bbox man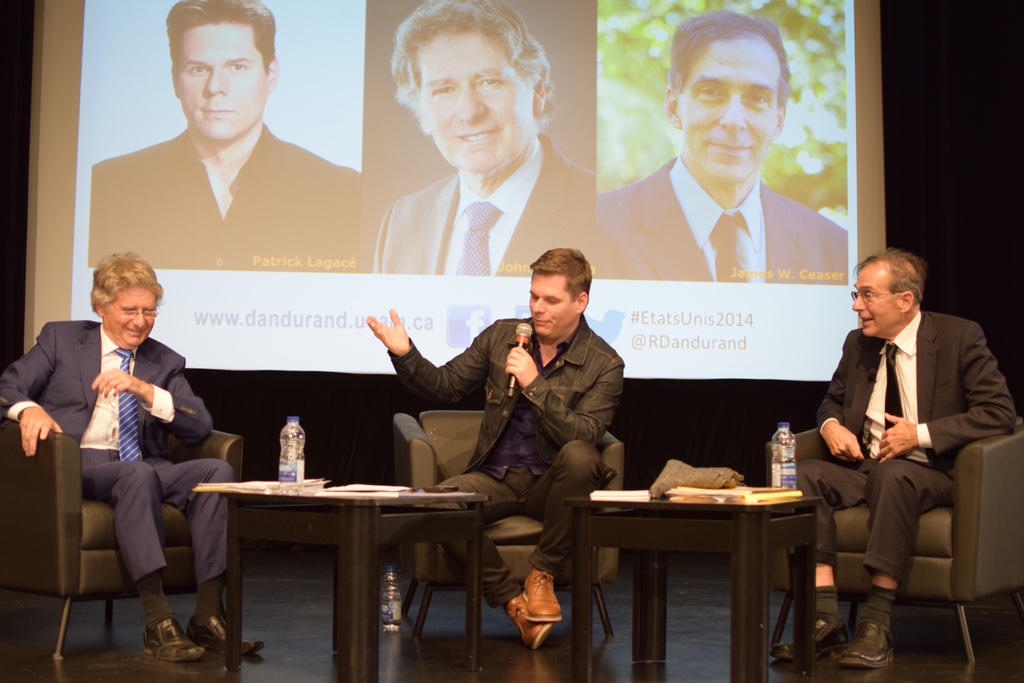
366/245/628/647
